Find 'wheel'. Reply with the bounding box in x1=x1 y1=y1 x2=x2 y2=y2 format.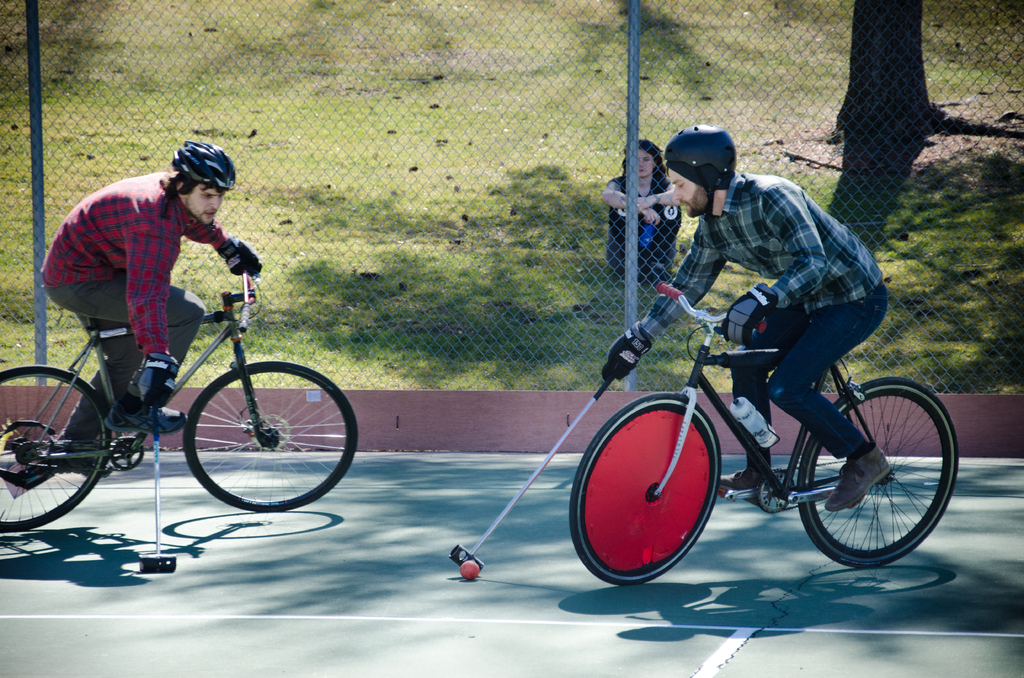
x1=800 y1=379 x2=957 y2=568.
